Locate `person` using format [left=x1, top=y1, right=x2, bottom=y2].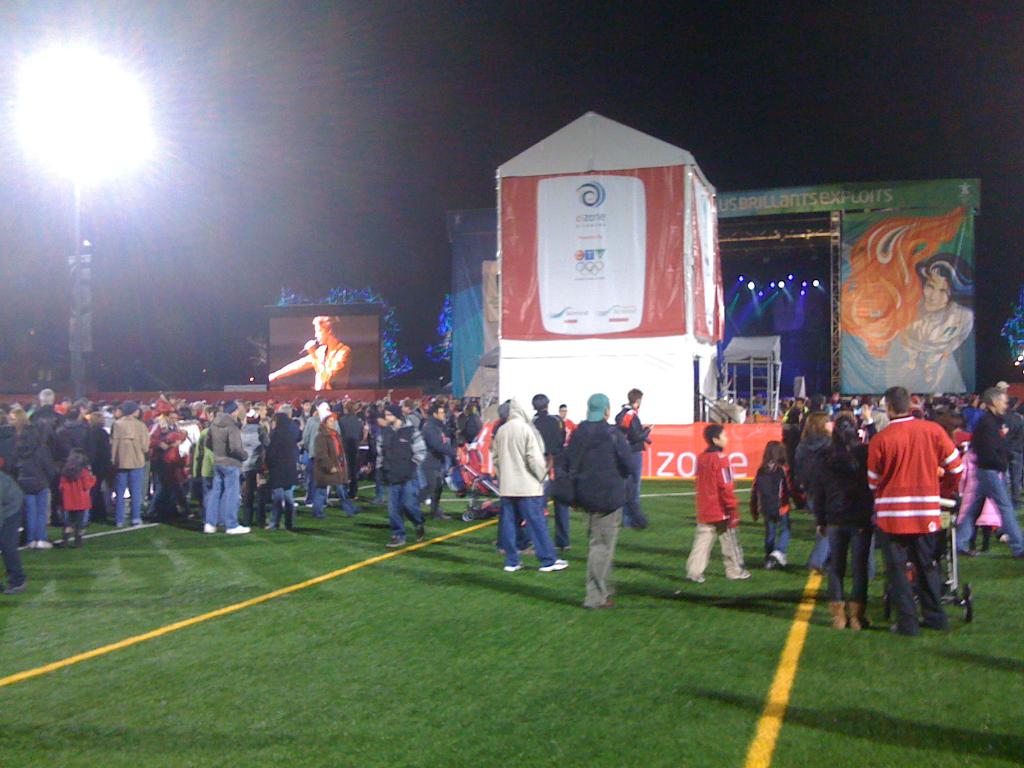
[left=809, top=416, right=875, bottom=632].
